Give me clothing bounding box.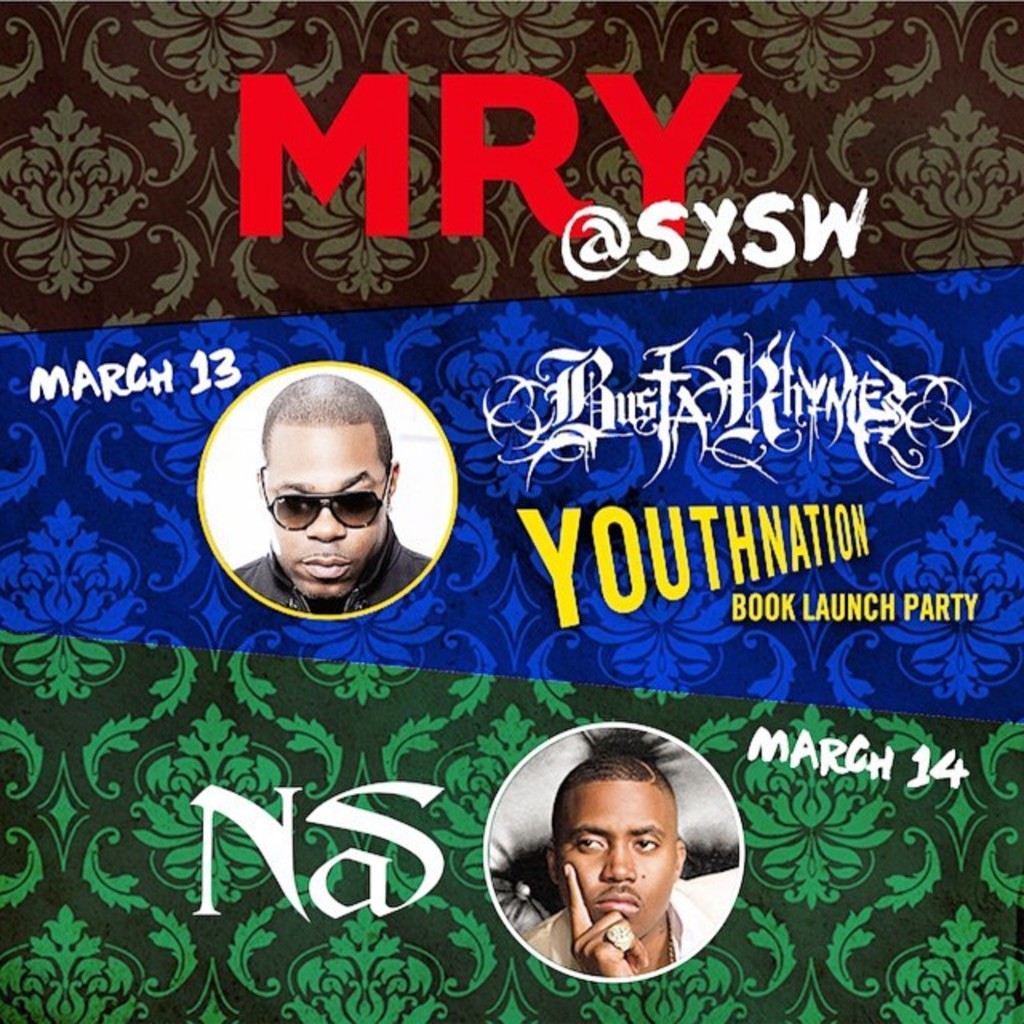
rect(514, 866, 739, 971).
